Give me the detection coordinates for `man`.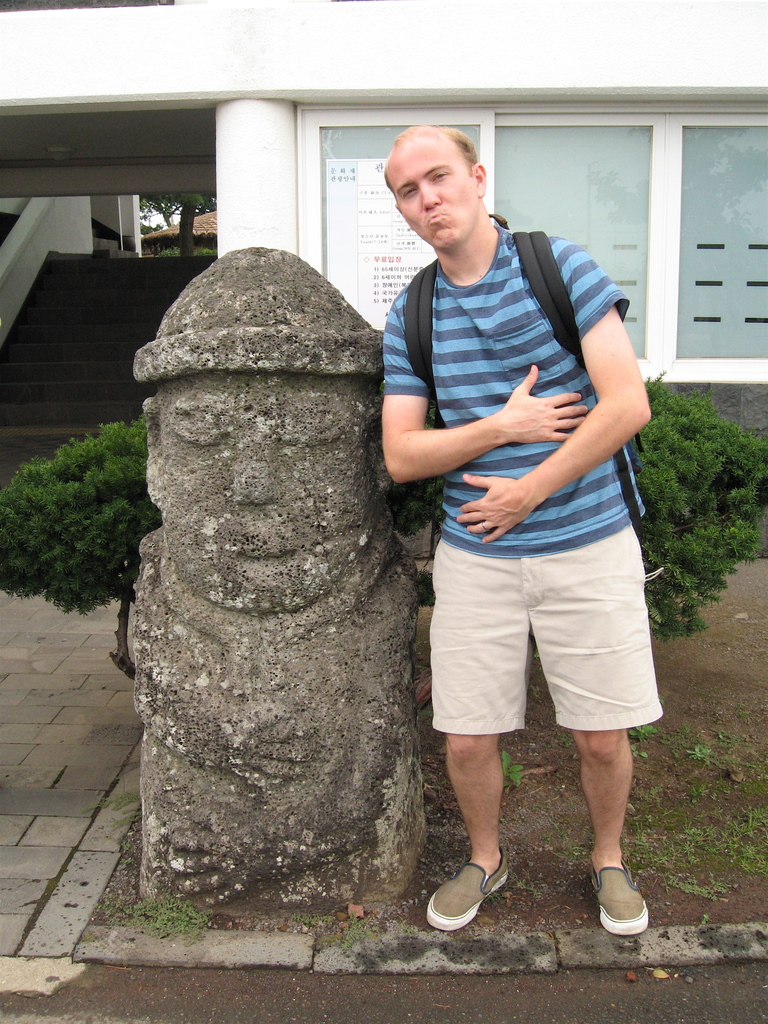
{"x1": 301, "y1": 137, "x2": 669, "y2": 963}.
